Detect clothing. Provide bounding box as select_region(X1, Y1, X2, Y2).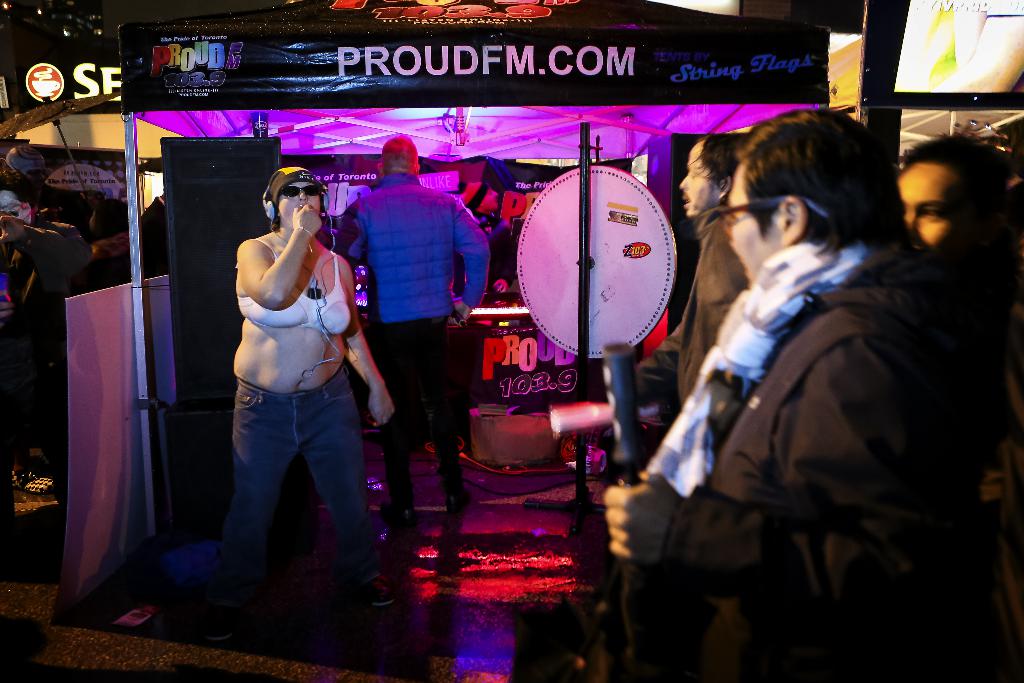
select_region(359, 174, 492, 580).
